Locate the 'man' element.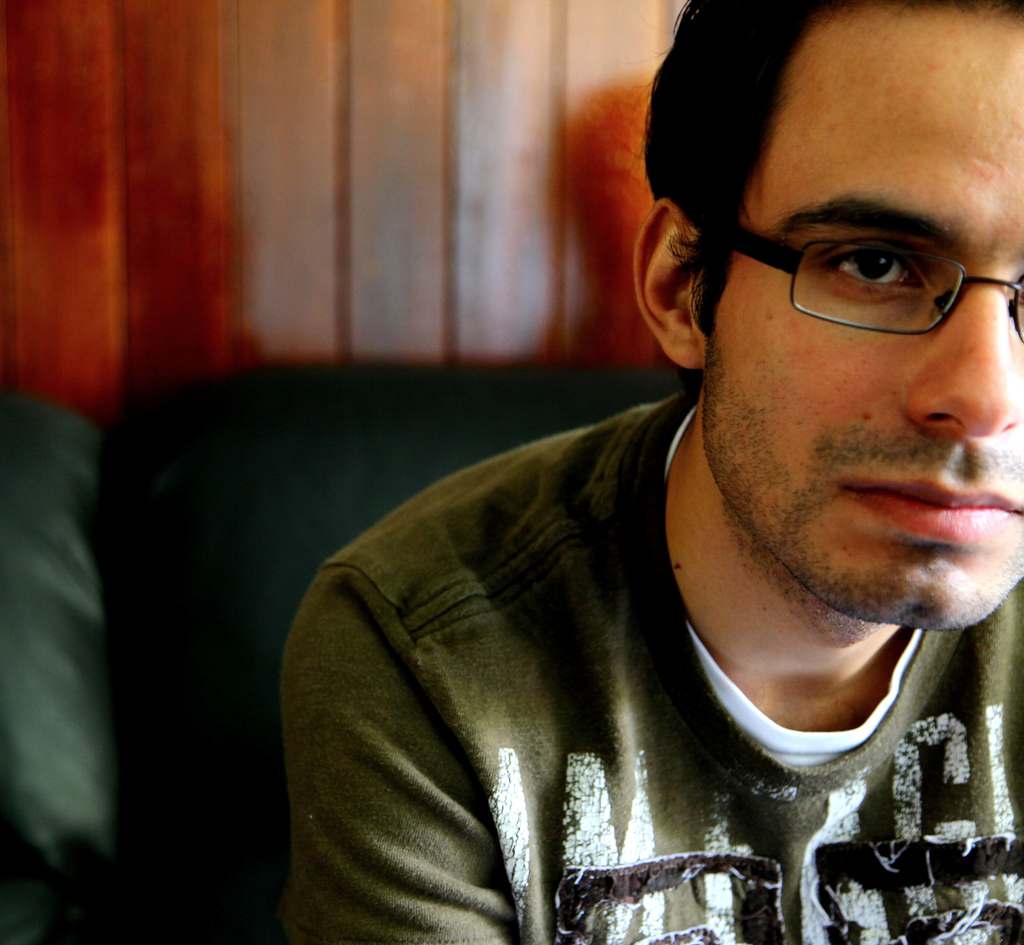
Element bbox: Rect(252, 4, 1023, 942).
